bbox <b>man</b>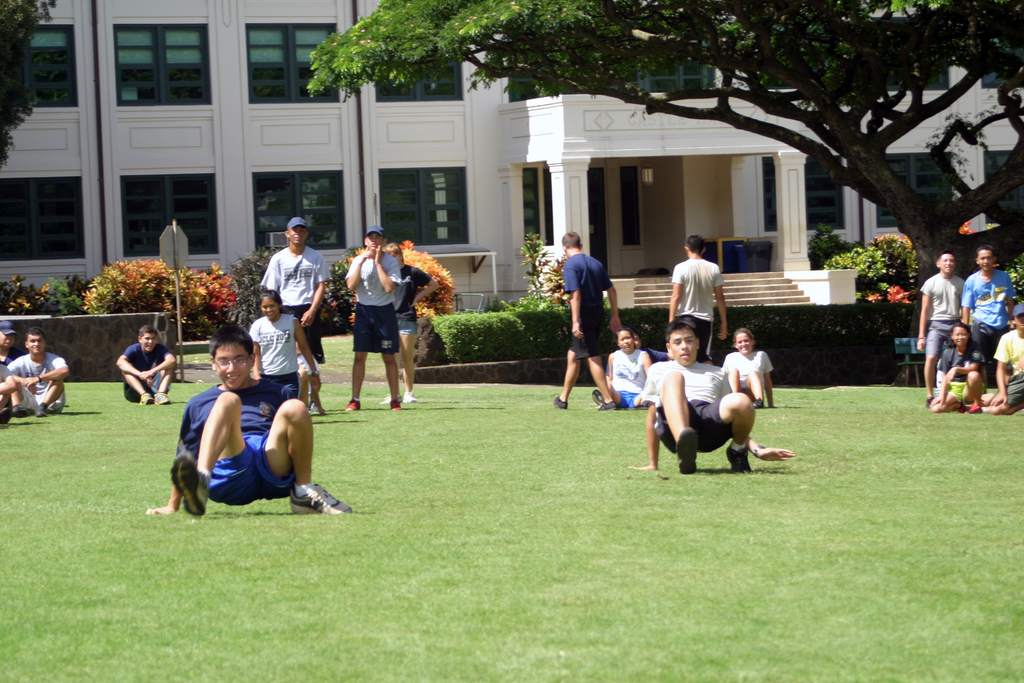
box=[666, 229, 732, 358]
